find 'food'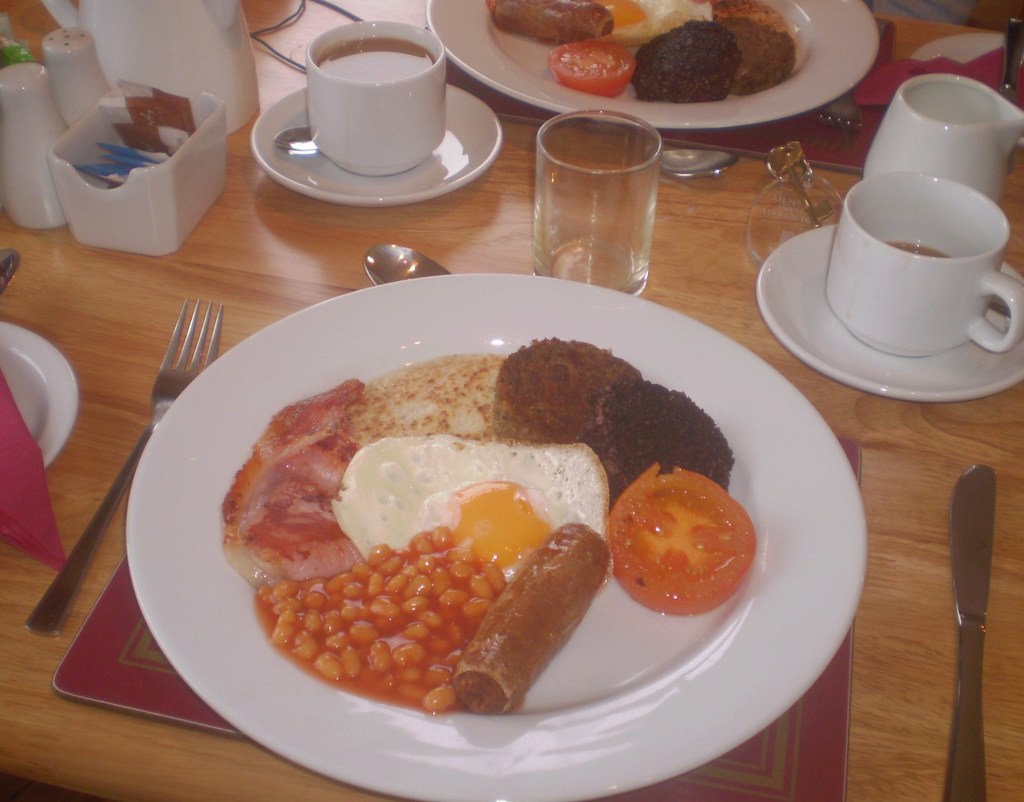
[left=348, top=350, right=506, bottom=452]
